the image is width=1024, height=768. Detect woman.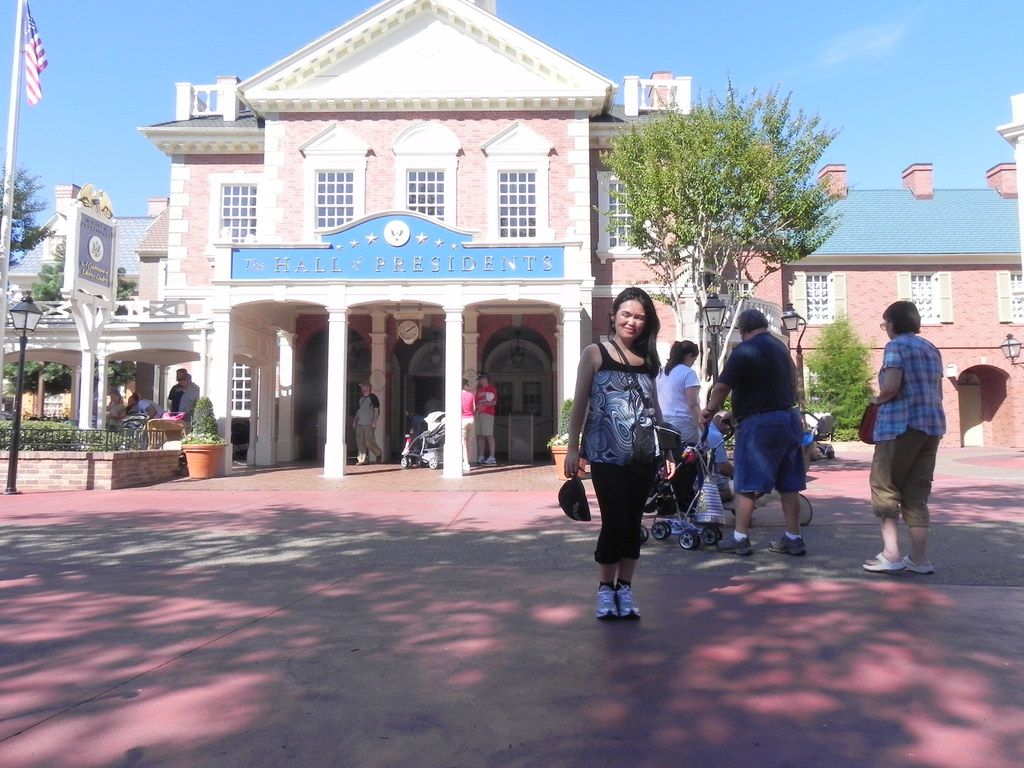
Detection: x1=652 y1=335 x2=710 y2=527.
